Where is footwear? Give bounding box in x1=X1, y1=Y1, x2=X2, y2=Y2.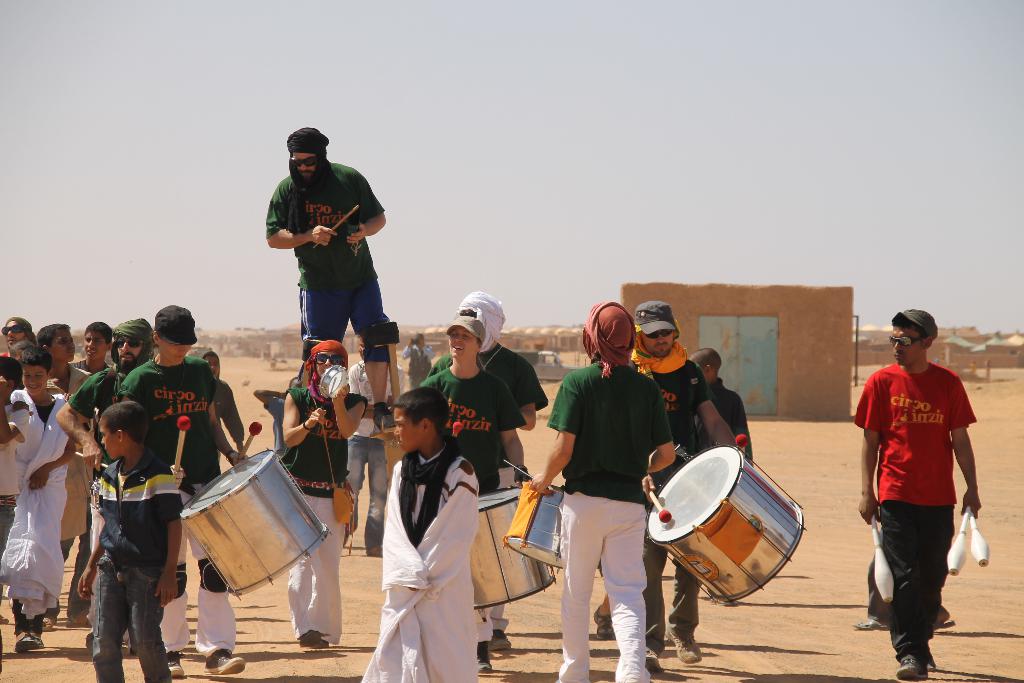
x1=851, y1=620, x2=890, y2=630.
